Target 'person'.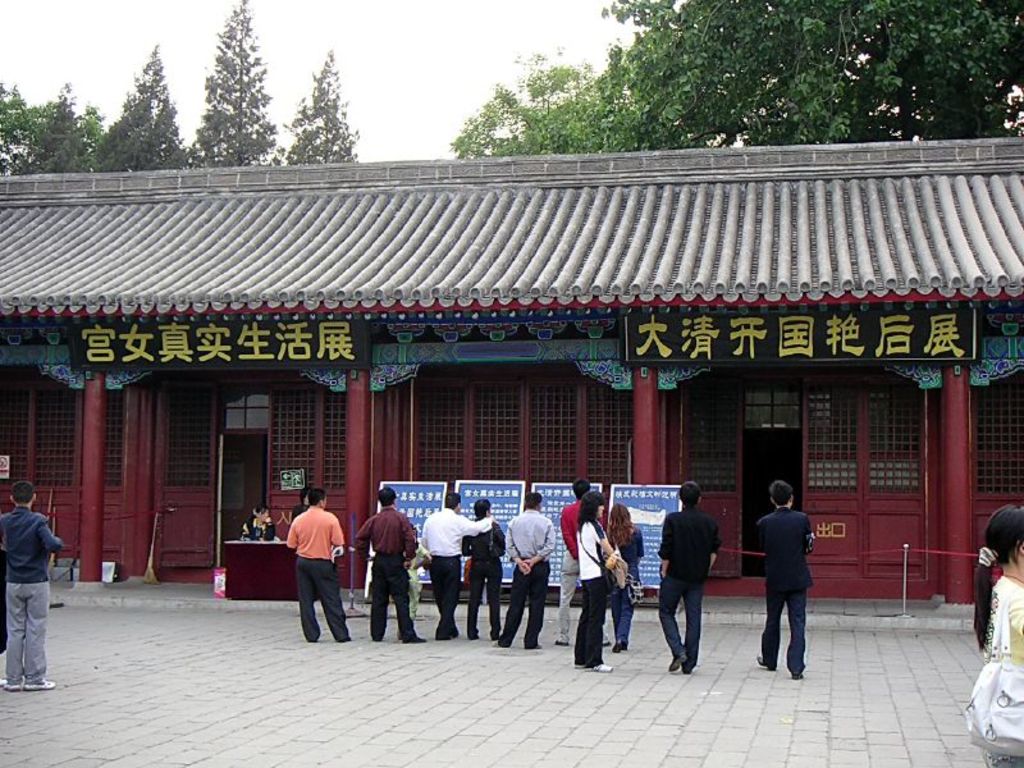
Target region: x1=602, y1=502, x2=650, y2=655.
